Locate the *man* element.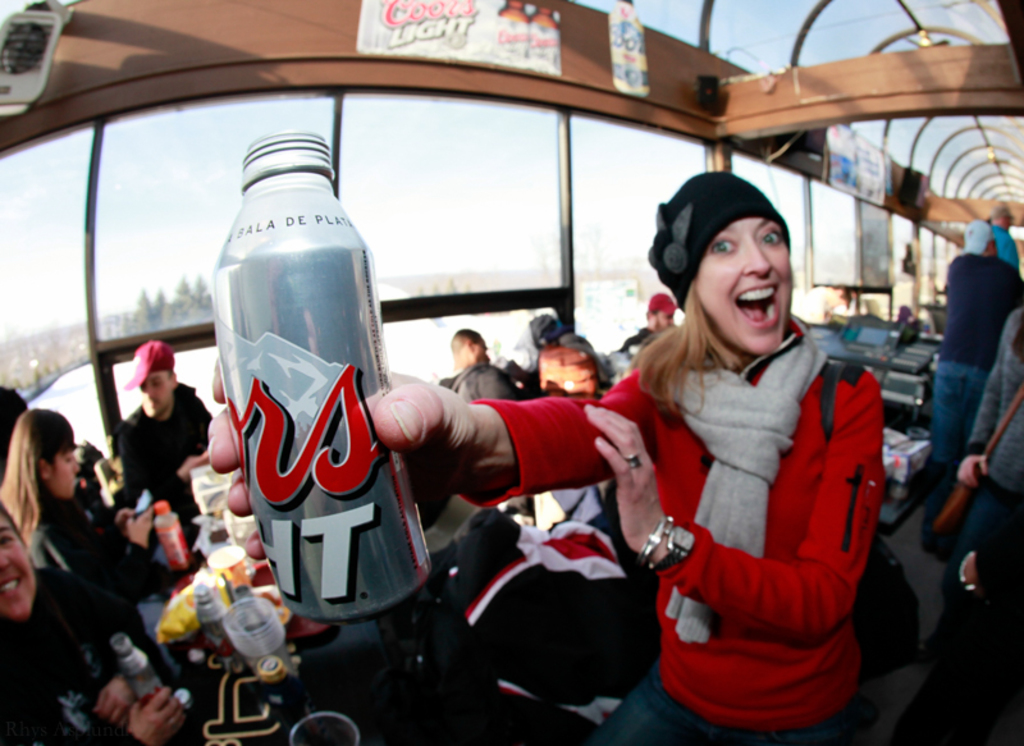
Element bbox: <bbox>111, 340, 212, 569</bbox>.
